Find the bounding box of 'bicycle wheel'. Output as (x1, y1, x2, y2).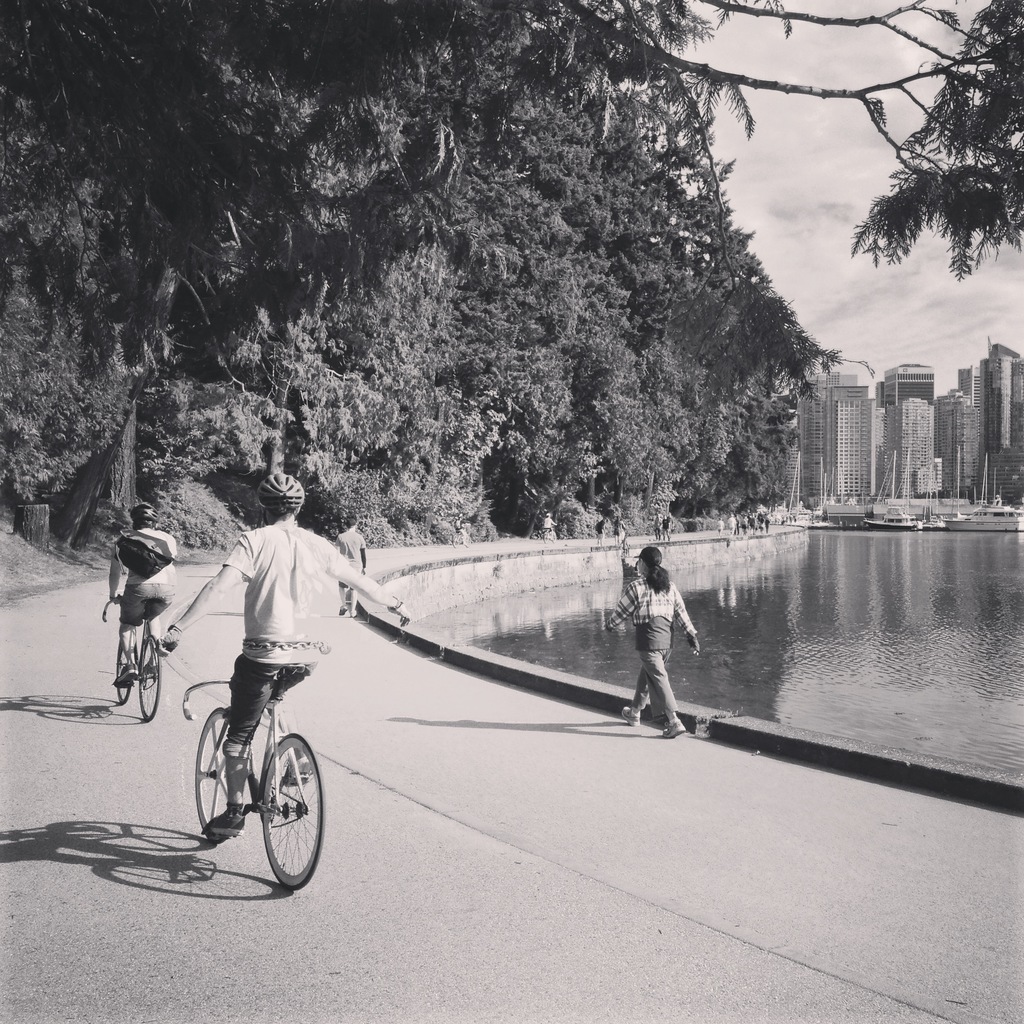
(132, 640, 162, 720).
